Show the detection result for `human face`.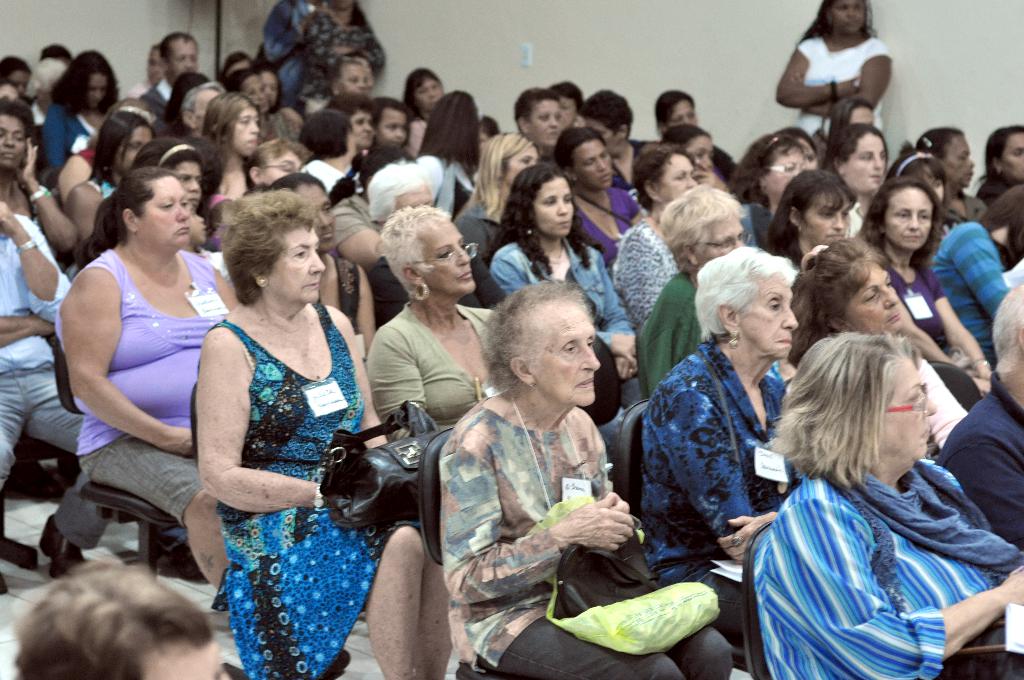
bbox(164, 38, 195, 80).
